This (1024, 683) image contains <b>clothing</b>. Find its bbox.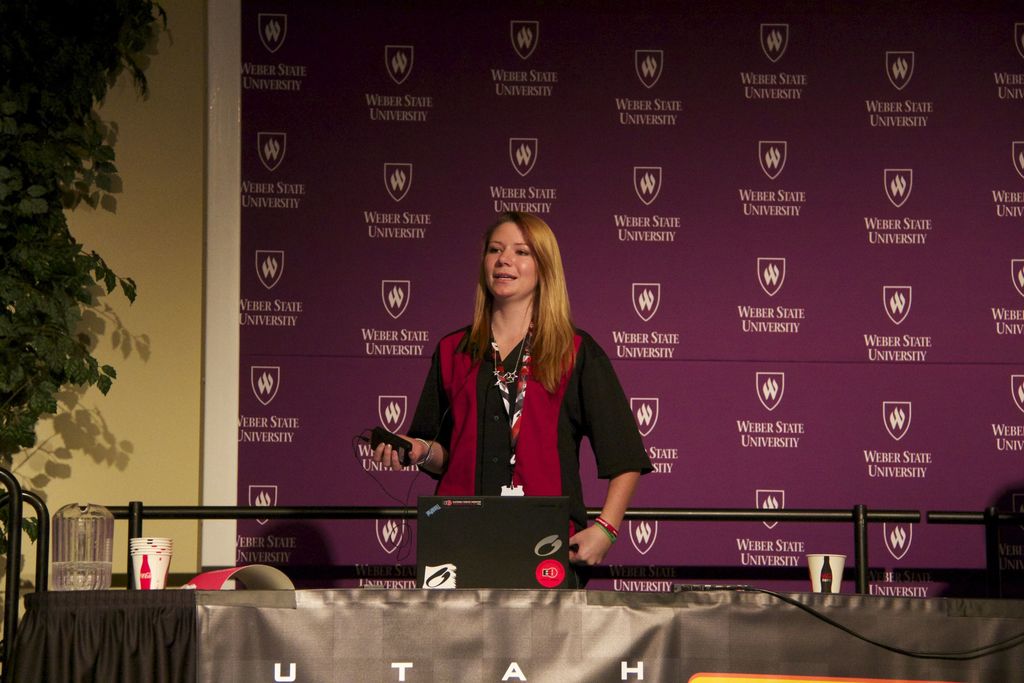
[395,294,648,531].
